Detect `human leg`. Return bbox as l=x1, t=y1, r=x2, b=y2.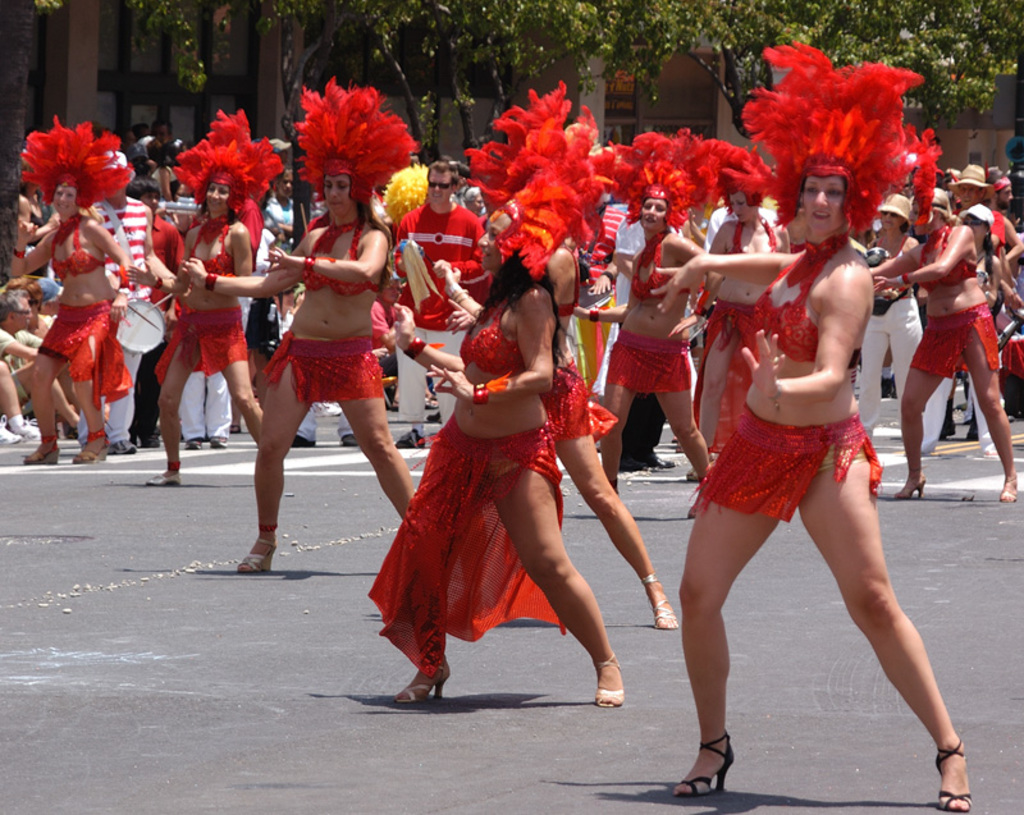
l=397, t=449, r=474, b=701.
